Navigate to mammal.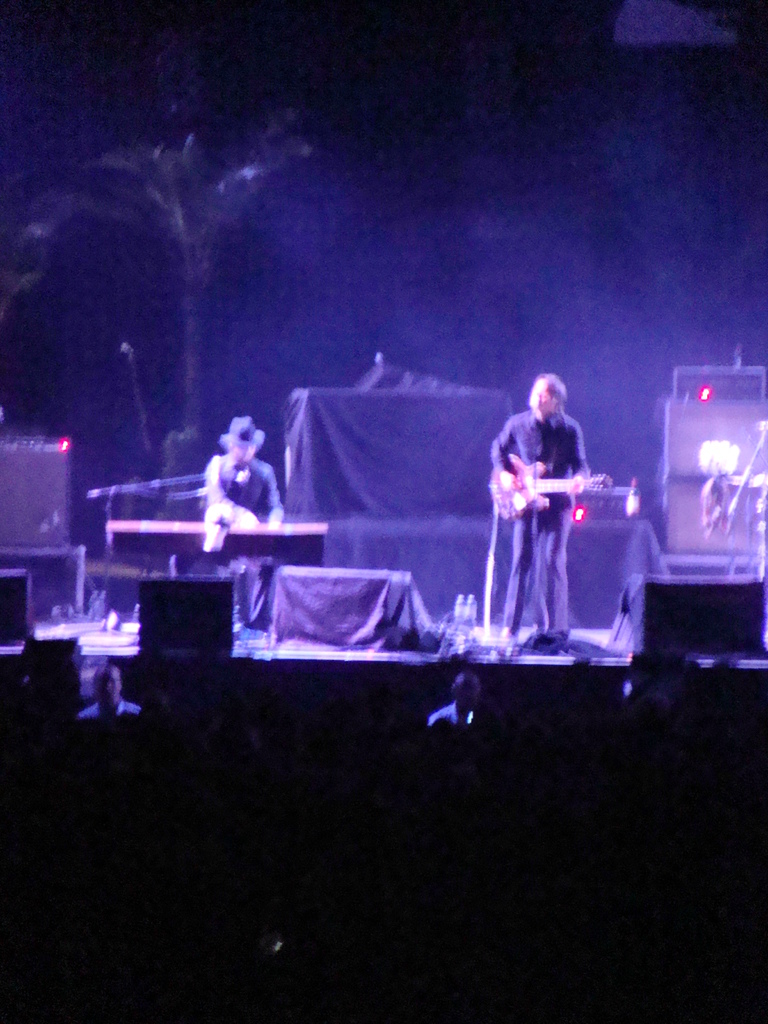
Navigation target: l=74, t=662, r=139, b=724.
